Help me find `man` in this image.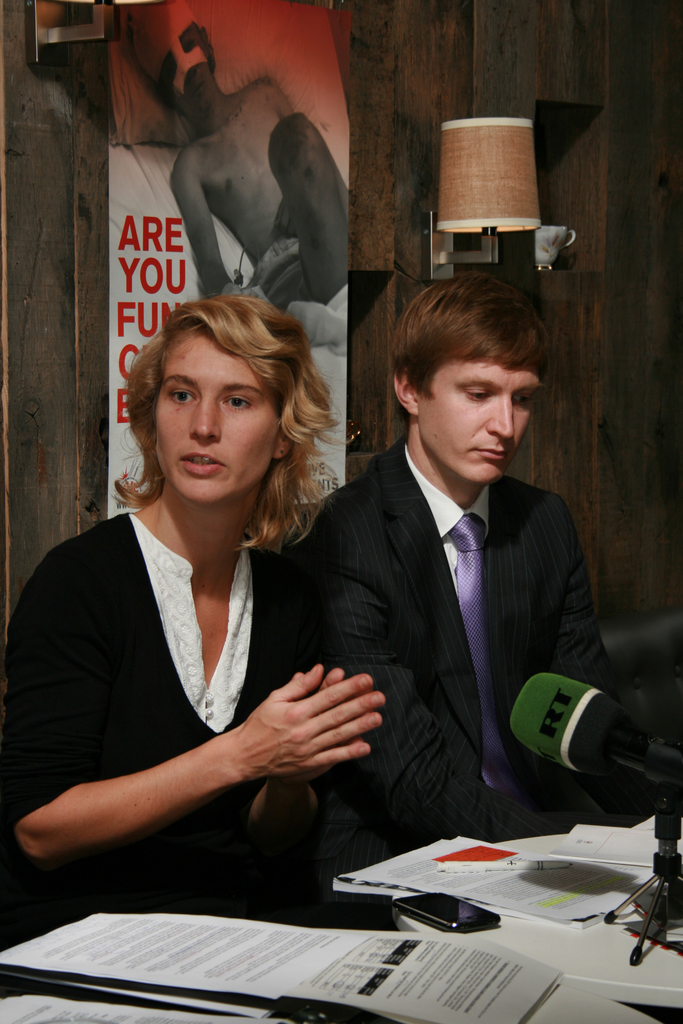
Found it: x1=140 y1=23 x2=372 y2=370.
